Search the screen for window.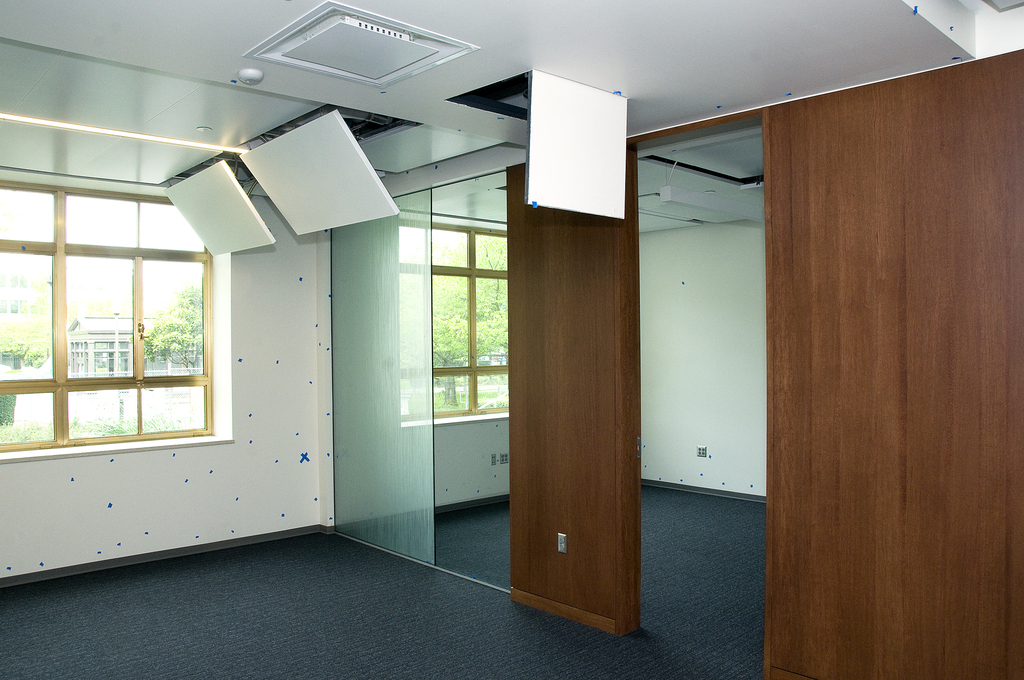
Found at [392,221,505,423].
